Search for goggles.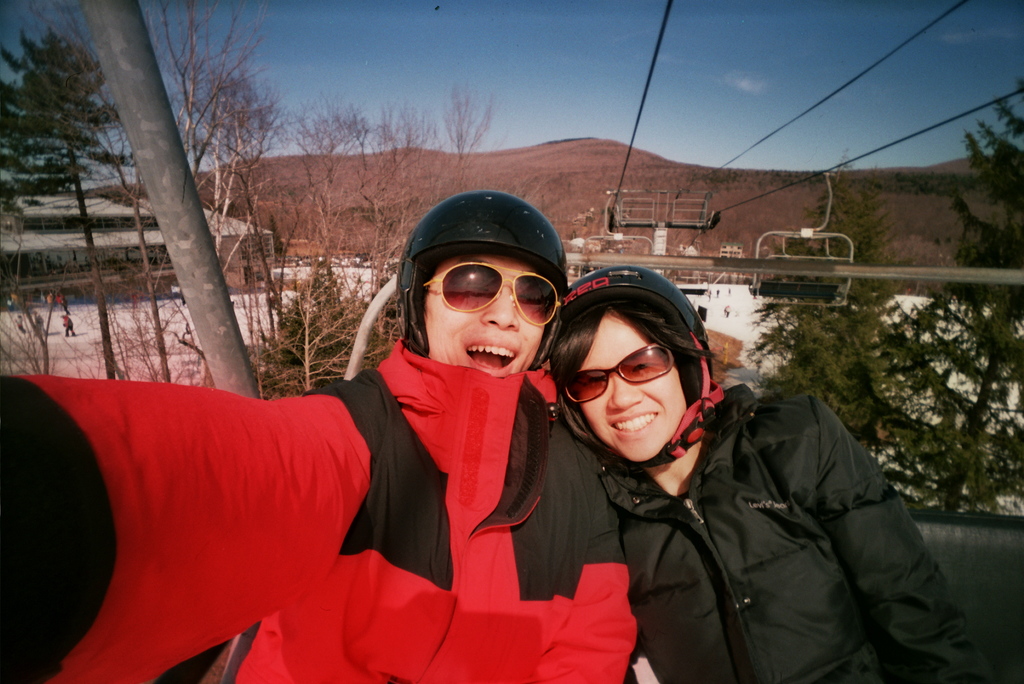
Found at 406:256:564:331.
